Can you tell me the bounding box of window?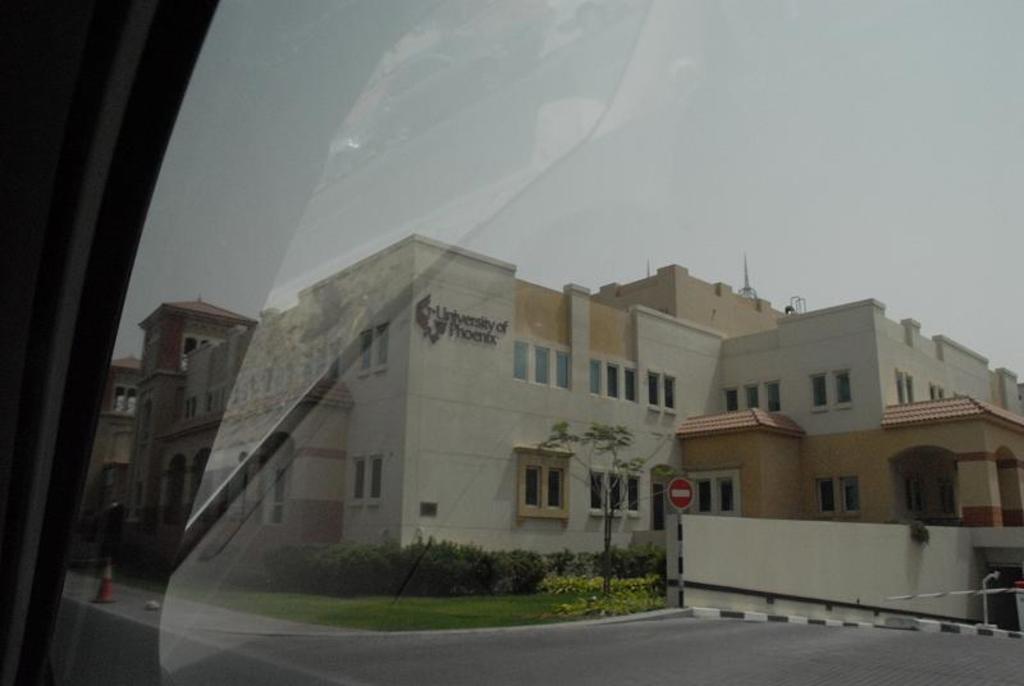
pyautogui.locateOnScreen(845, 474, 852, 509).
